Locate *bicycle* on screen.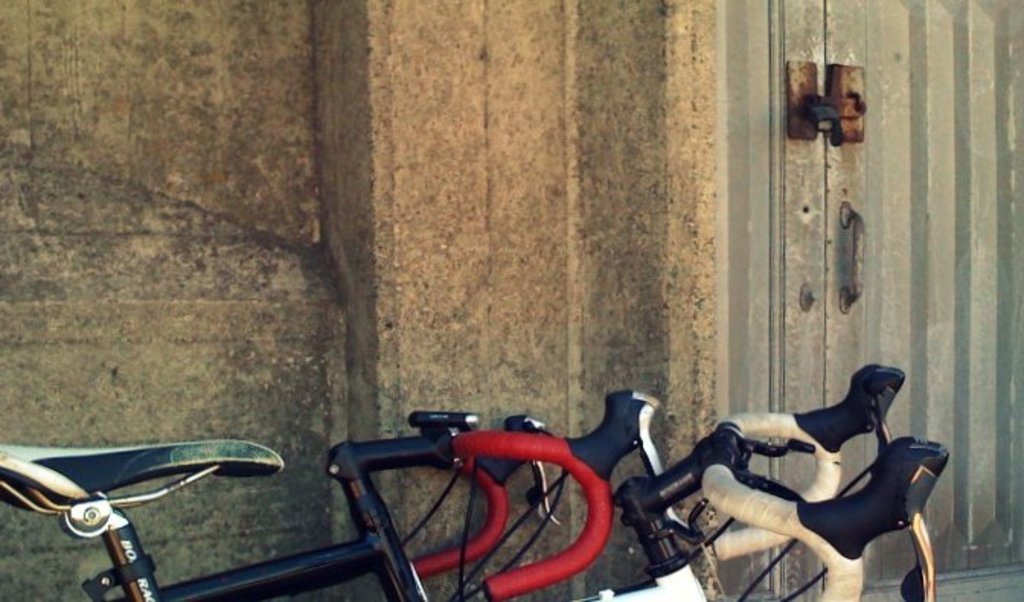
On screen at <box>702,437,949,600</box>.
